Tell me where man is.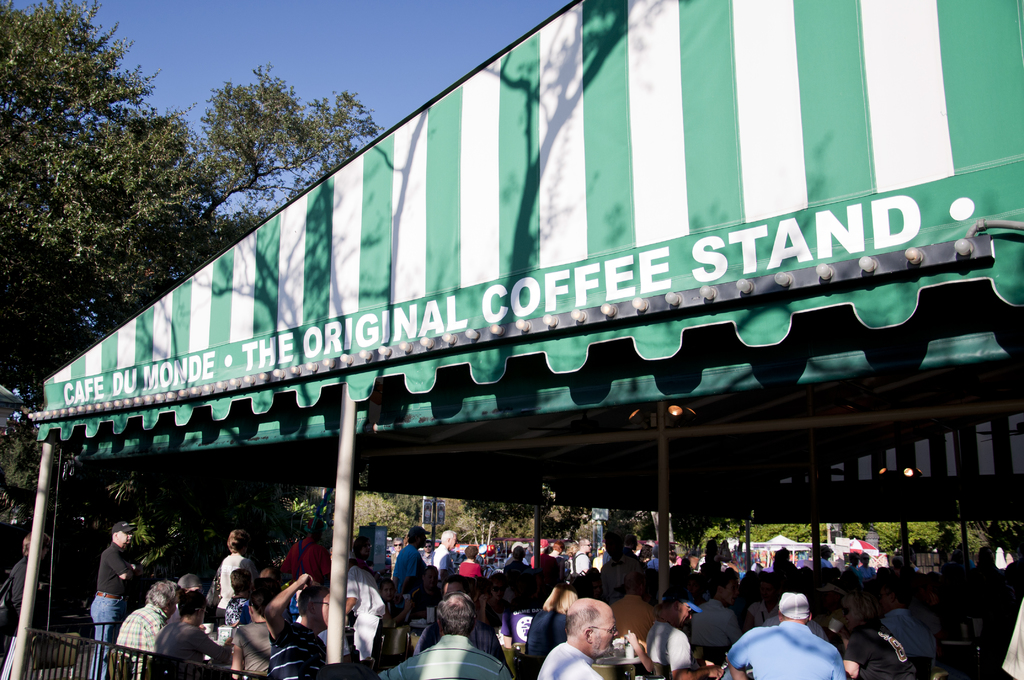
man is at (x1=106, y1=575, x2=173, y2=679).
